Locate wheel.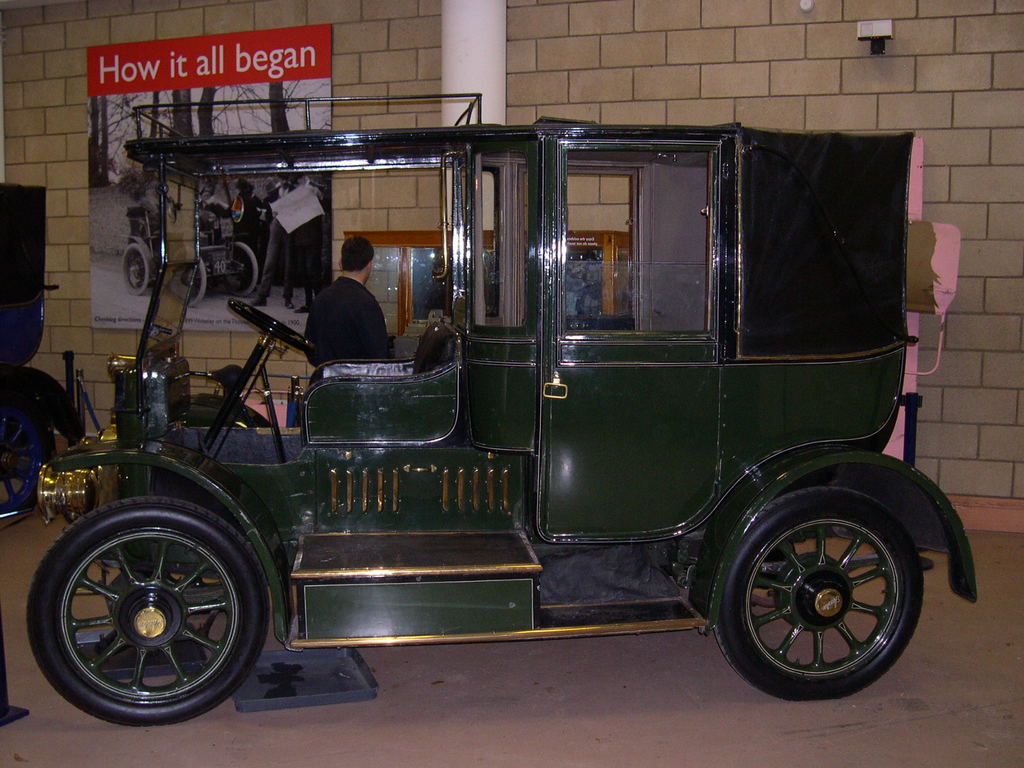
Bounding box: <region>120, 241, 156, 294</region>.
